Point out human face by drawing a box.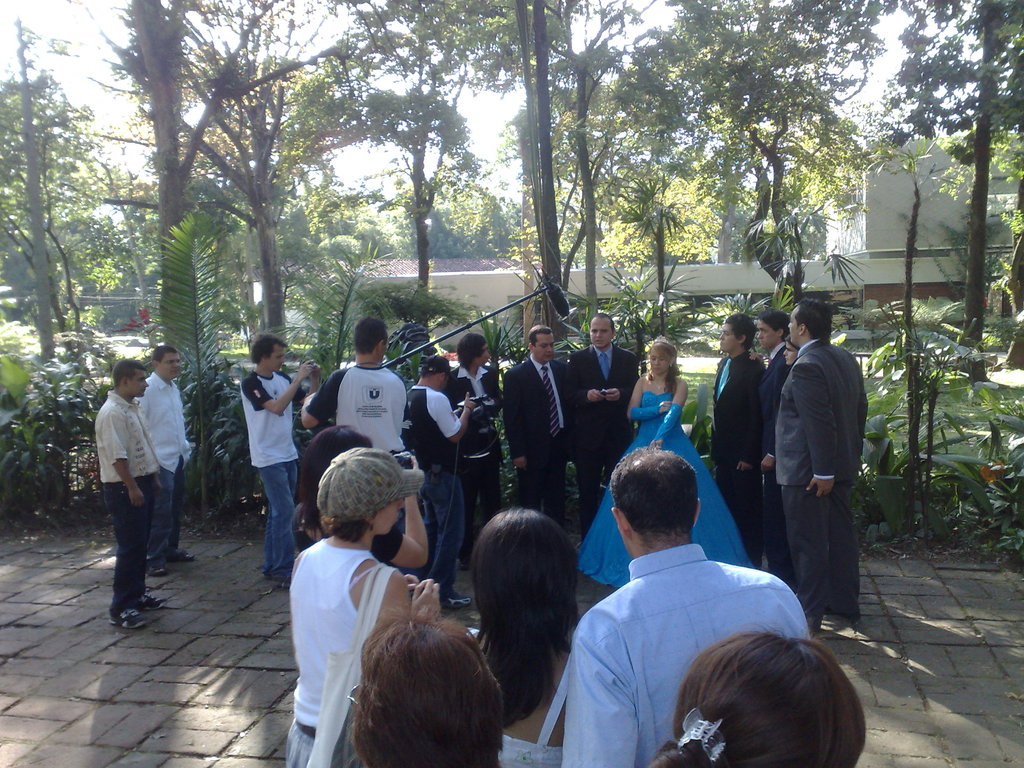
detection(593, 322, 612, 346).
